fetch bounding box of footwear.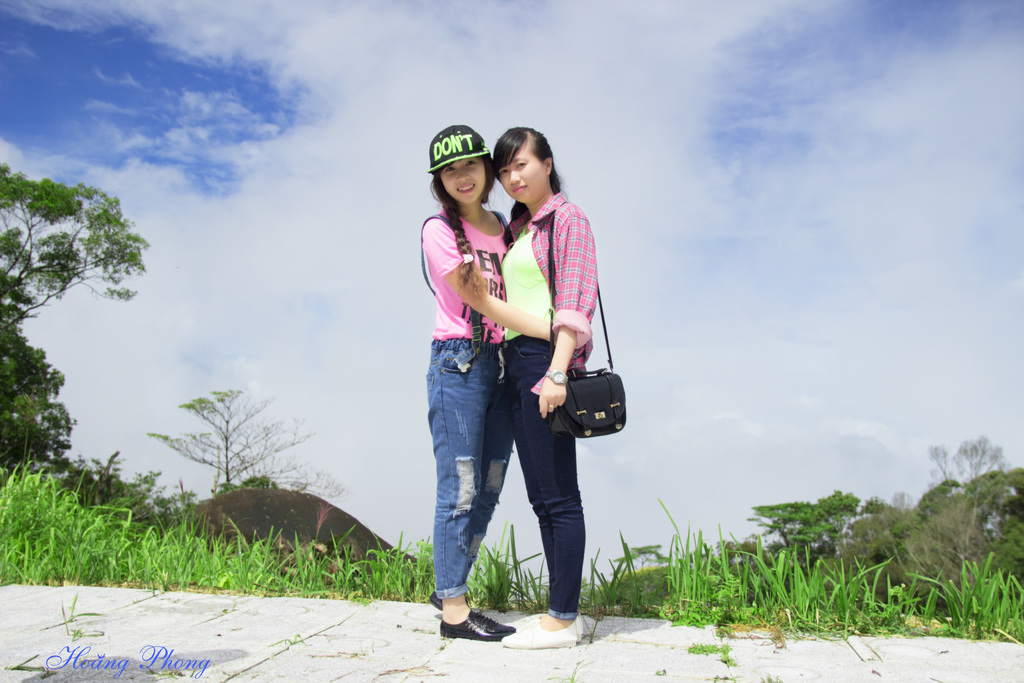
Bbox: {"x1": 517, "y1": 613, "x2": 583, "y2": 630}.
